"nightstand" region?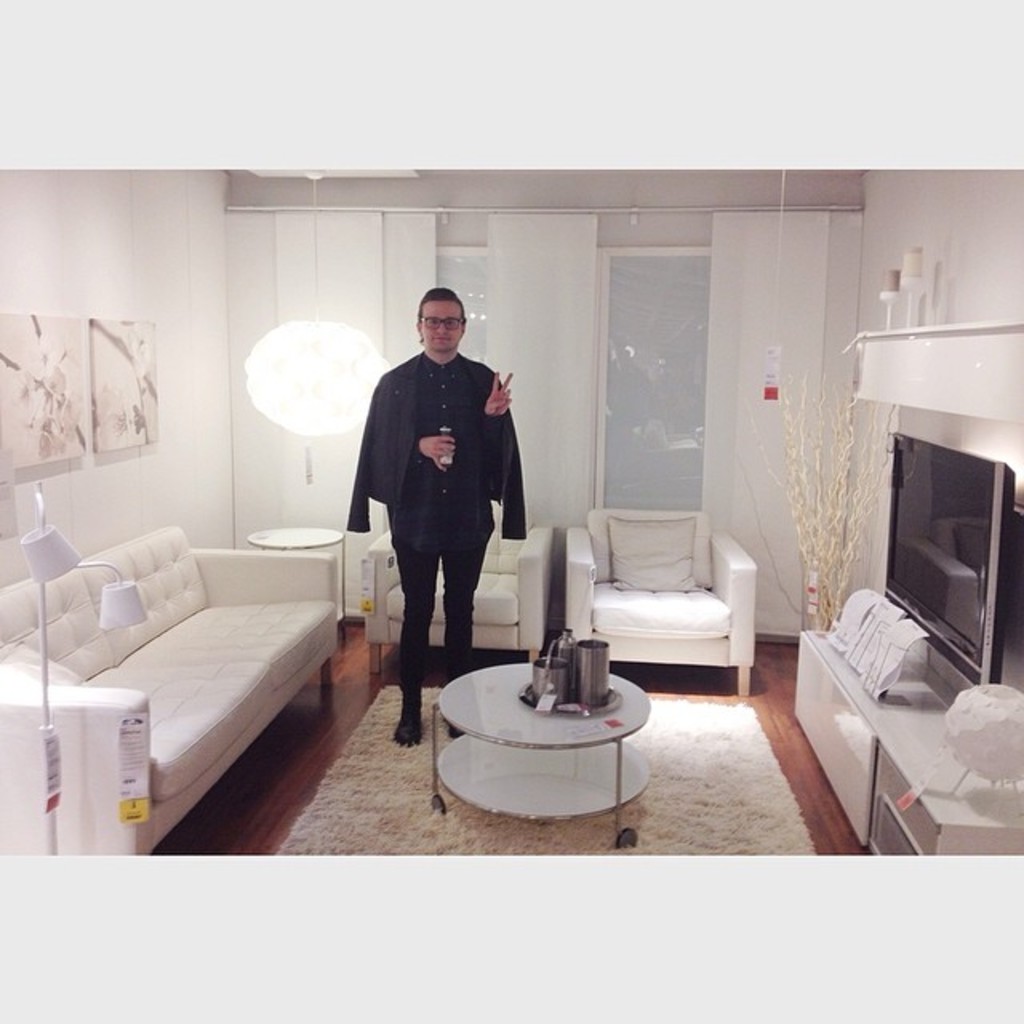
crop(238, 520, 354, 653)
